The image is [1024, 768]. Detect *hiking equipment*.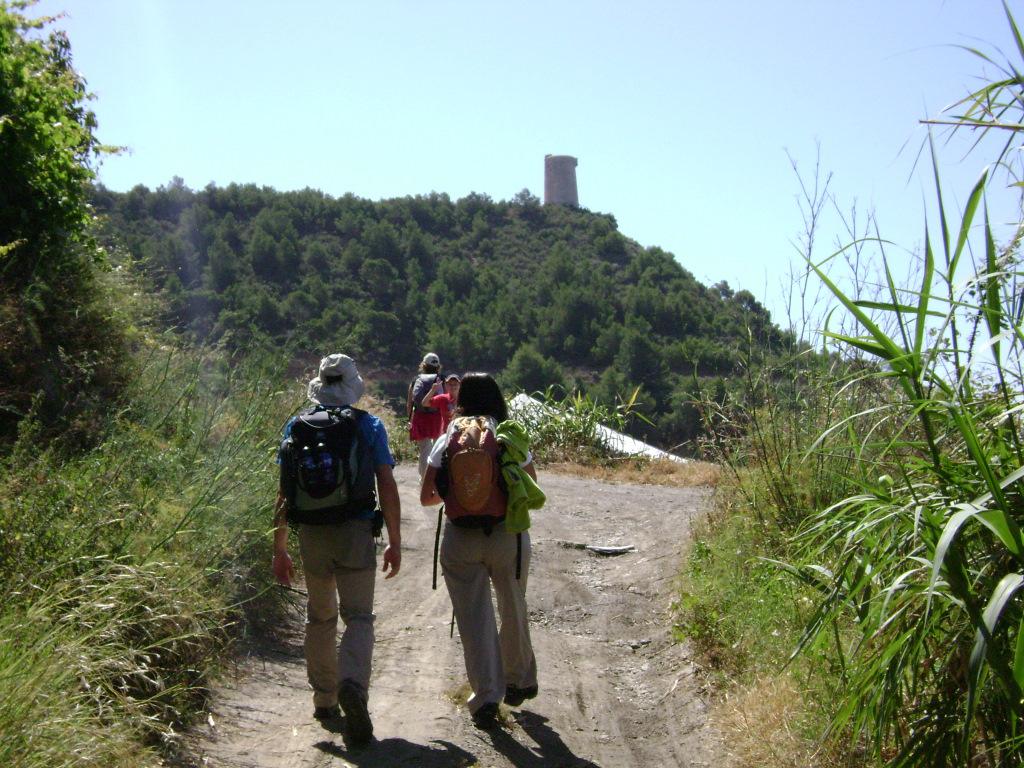
Detection: (x1=468, y1=699, x2=499, y2=729).
